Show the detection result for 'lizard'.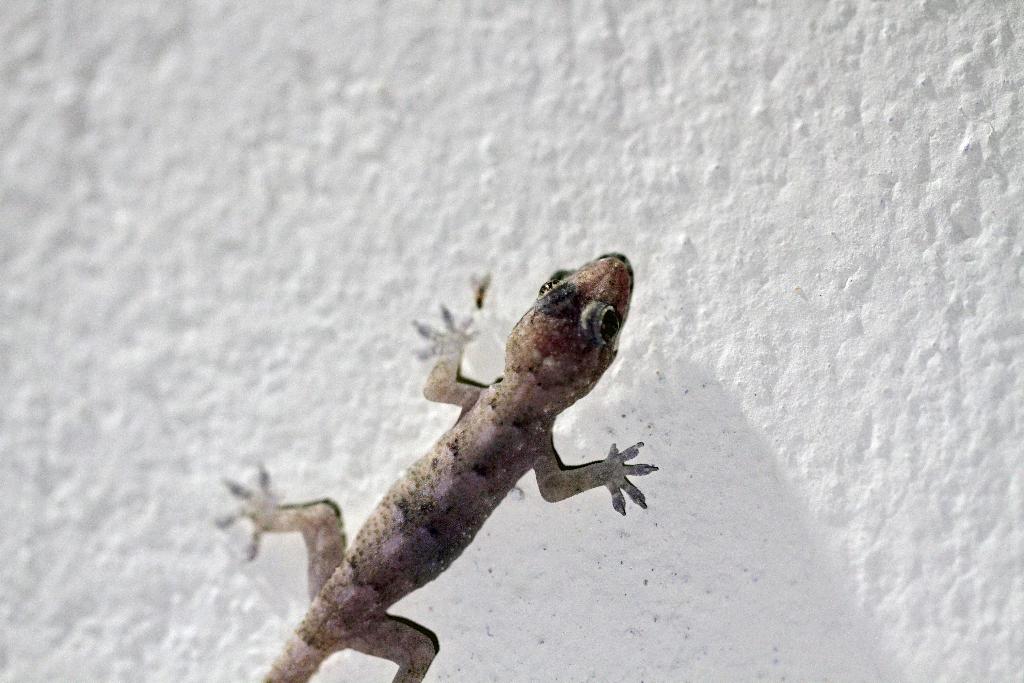
select_region(217, 249, 660, 682).
